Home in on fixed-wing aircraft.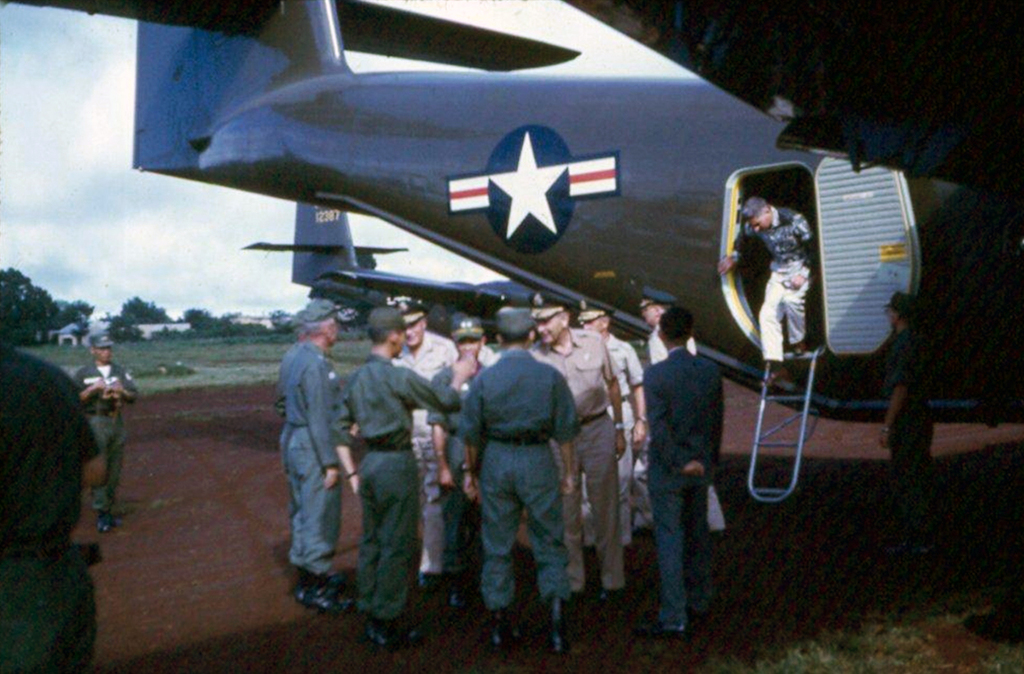
Homed in at {"x1": 0, "y1": 0, "x2": 1023, "y2": 504}.
